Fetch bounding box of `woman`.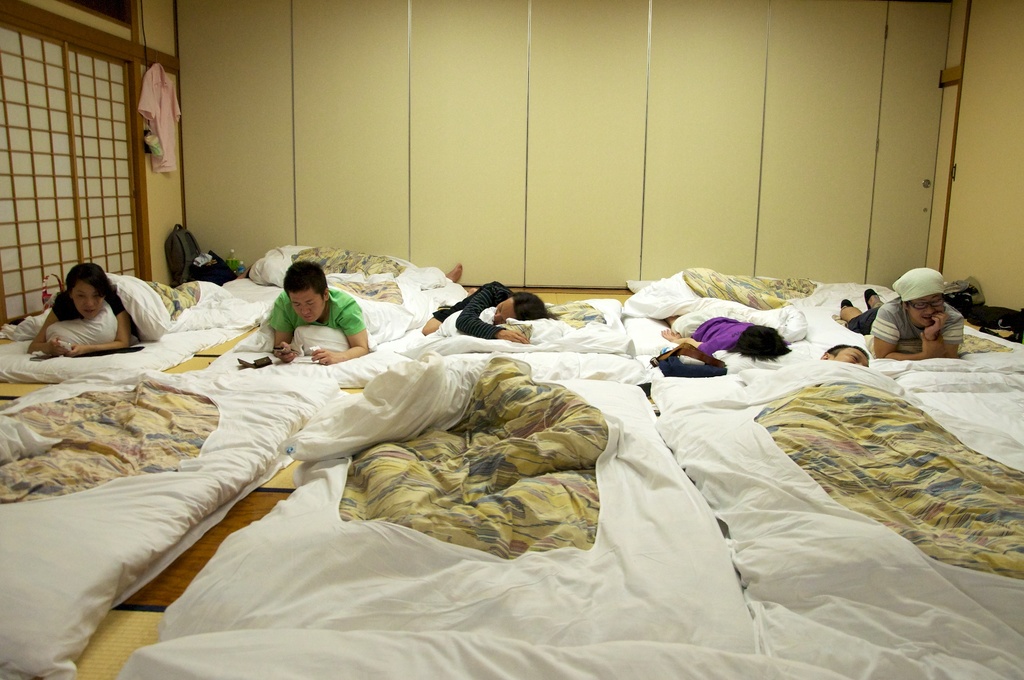
Bbox: (left=23, top=255, right=154, bottom=360).
